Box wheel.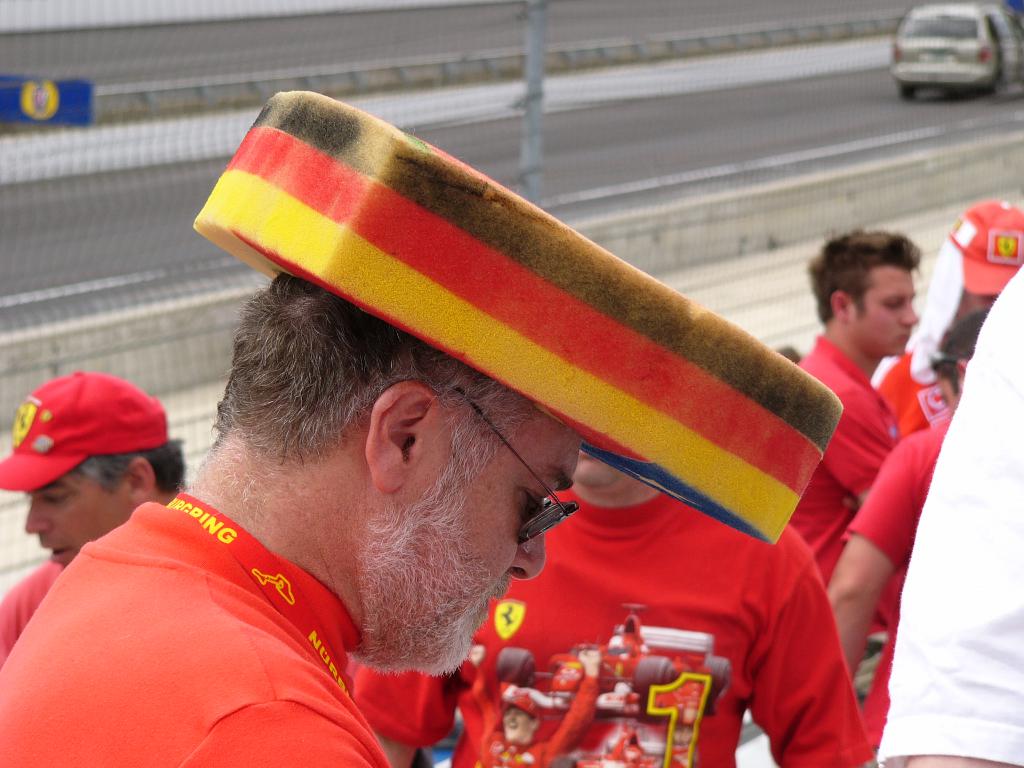
571/642/598/653.
